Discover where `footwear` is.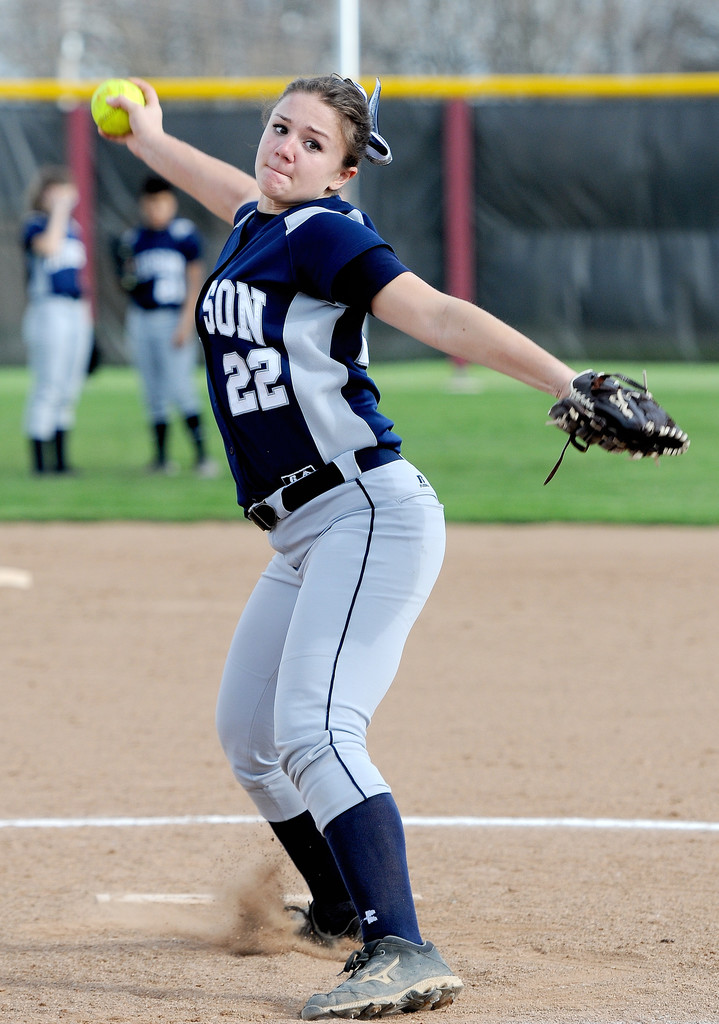
Discovered at box=[271, 898, 366, 952].
